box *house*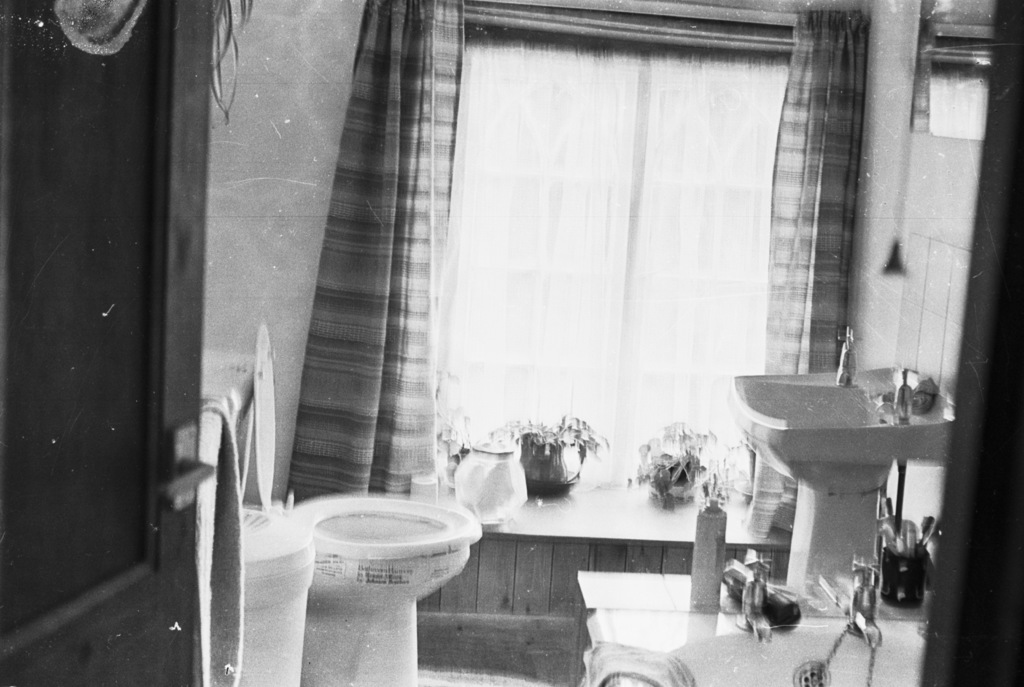
Rect(0, 0, 1023, 686)
